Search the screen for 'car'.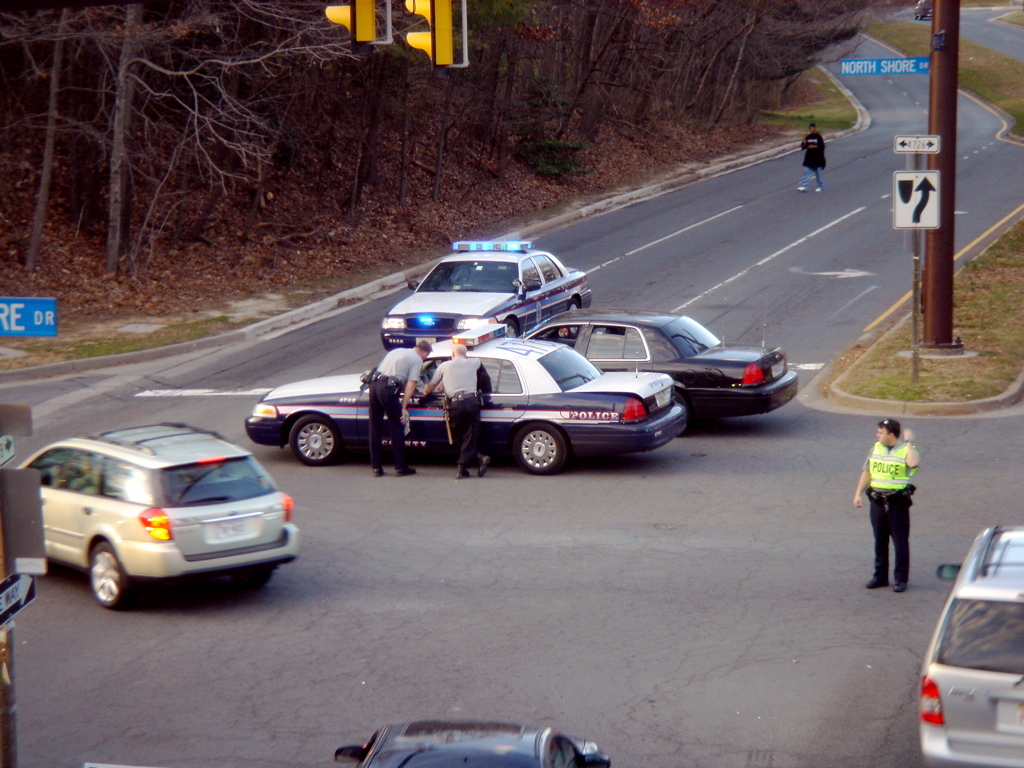
Found at detection(13, 421, 301, 610).
